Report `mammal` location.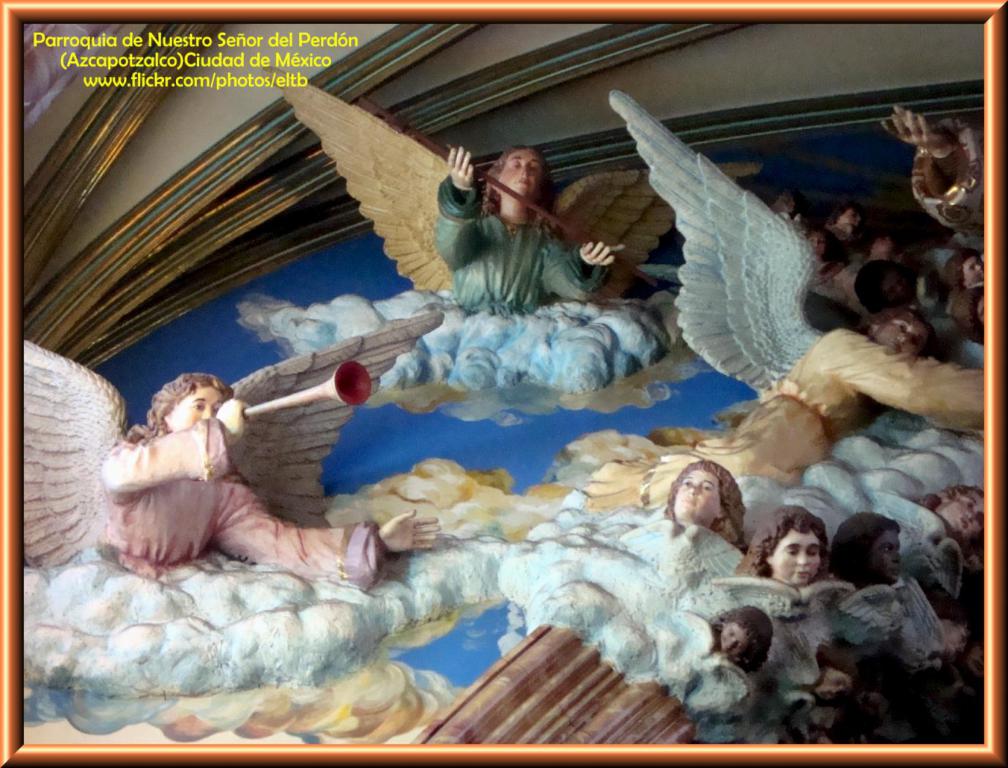
Report: {"left": 658, "top": 457, "right": 747, "bottom": 553}.
